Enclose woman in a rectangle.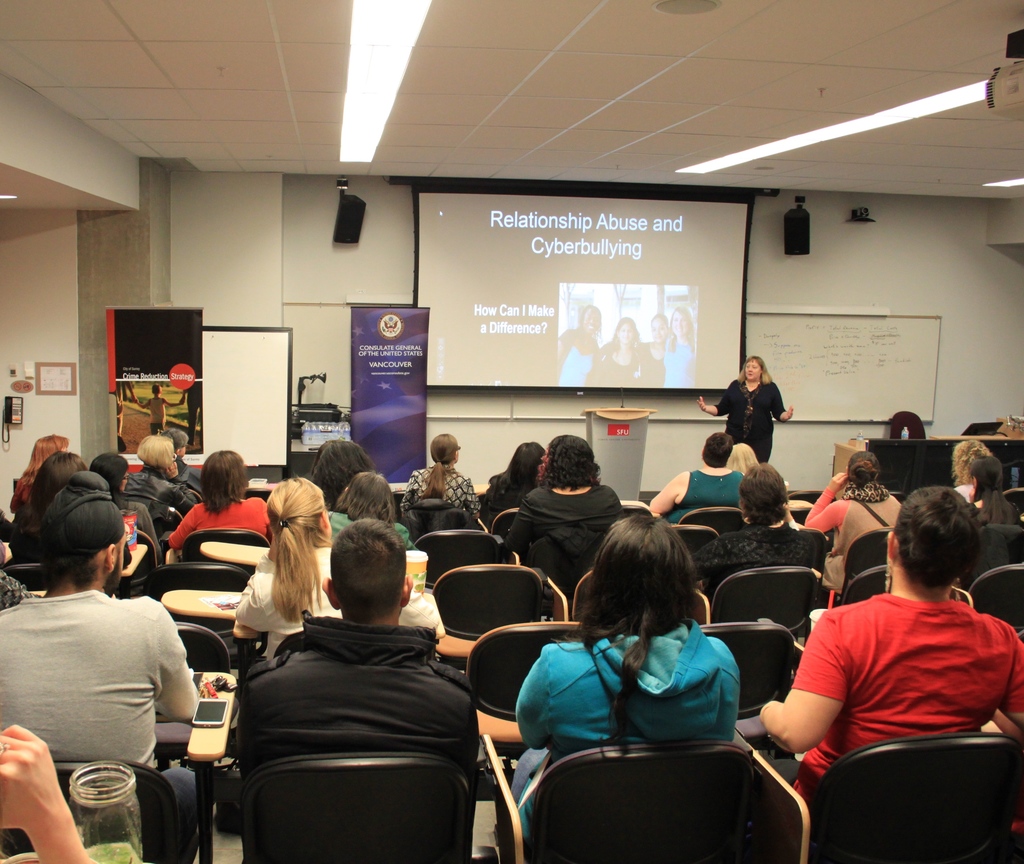
pyautogui.locateOnScreen(697, 354, 796, 464).
